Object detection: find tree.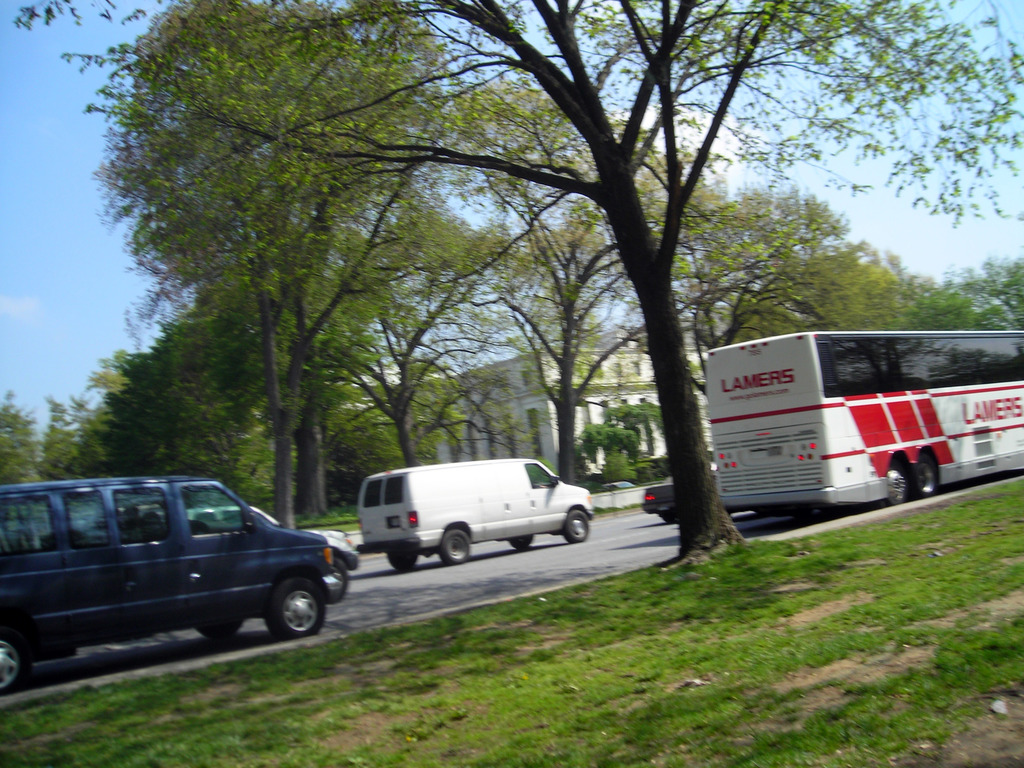
298 170 536 479.
